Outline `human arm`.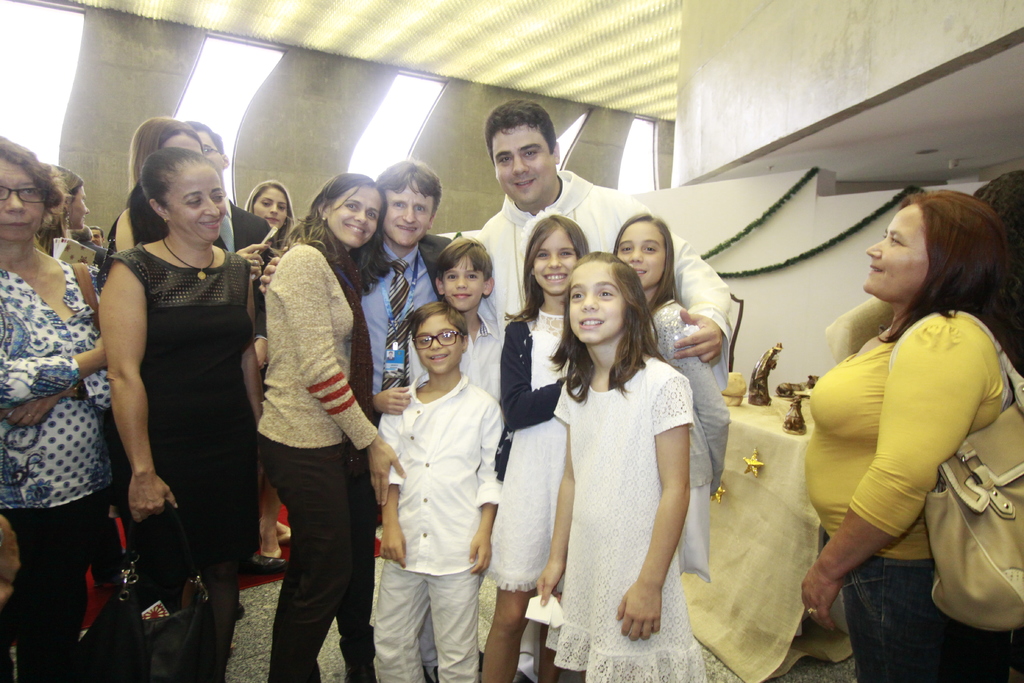
Outline: 617/384/688/641.
